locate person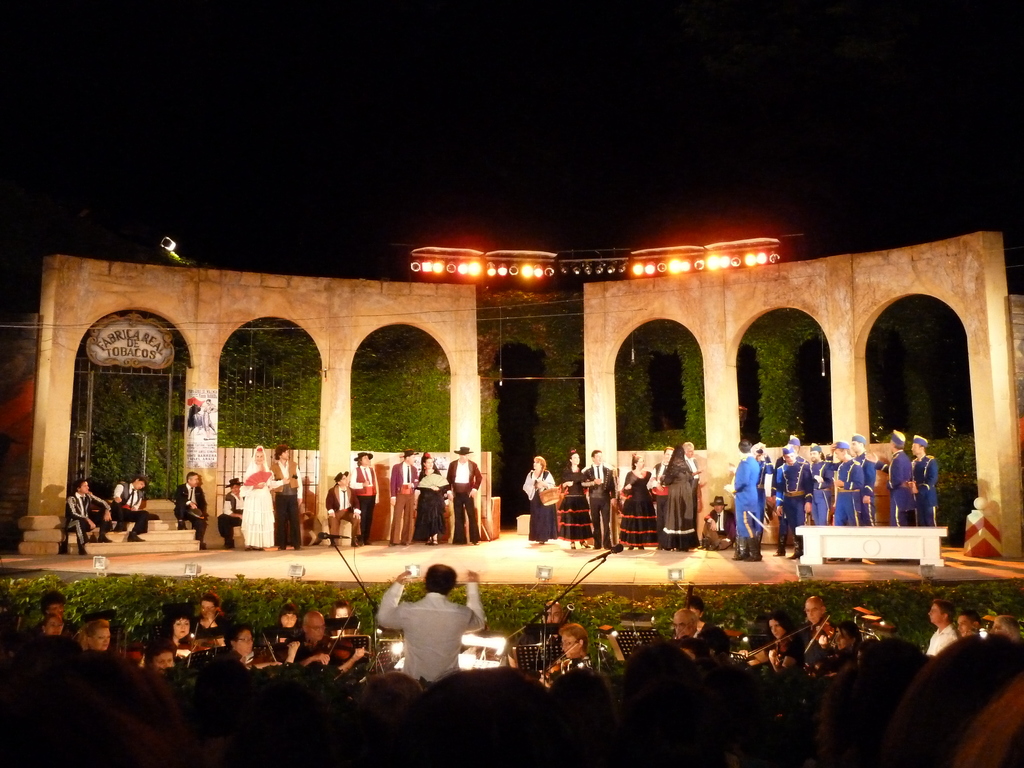
left=831, top=440, right=865, bottom=527
